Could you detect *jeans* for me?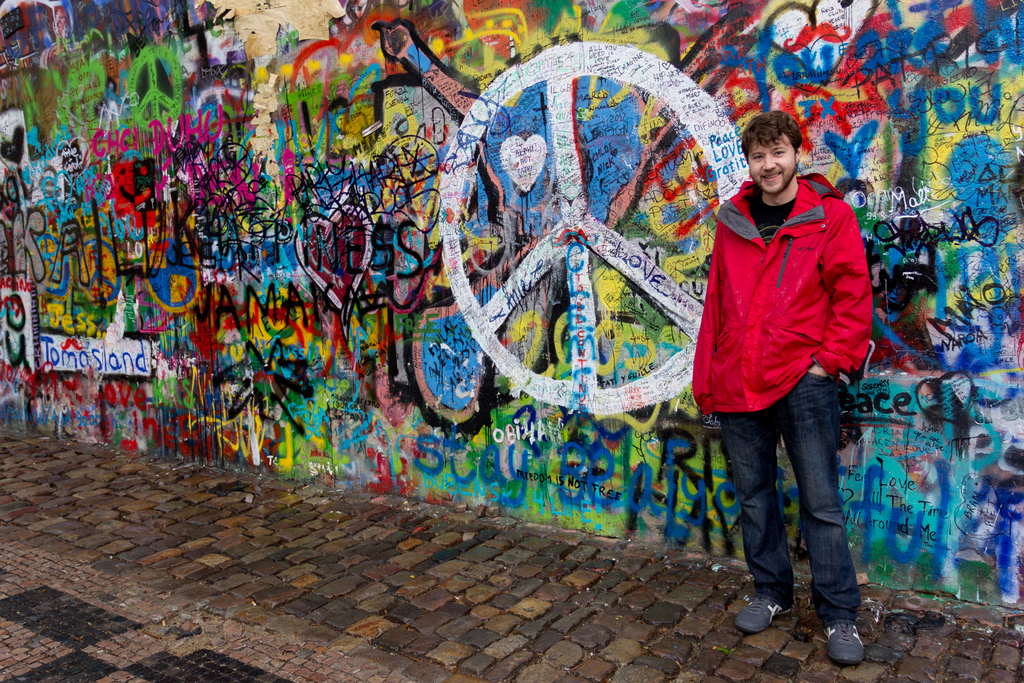
Detection result: (x1=726, y1=382, x2=872, y2=642).
